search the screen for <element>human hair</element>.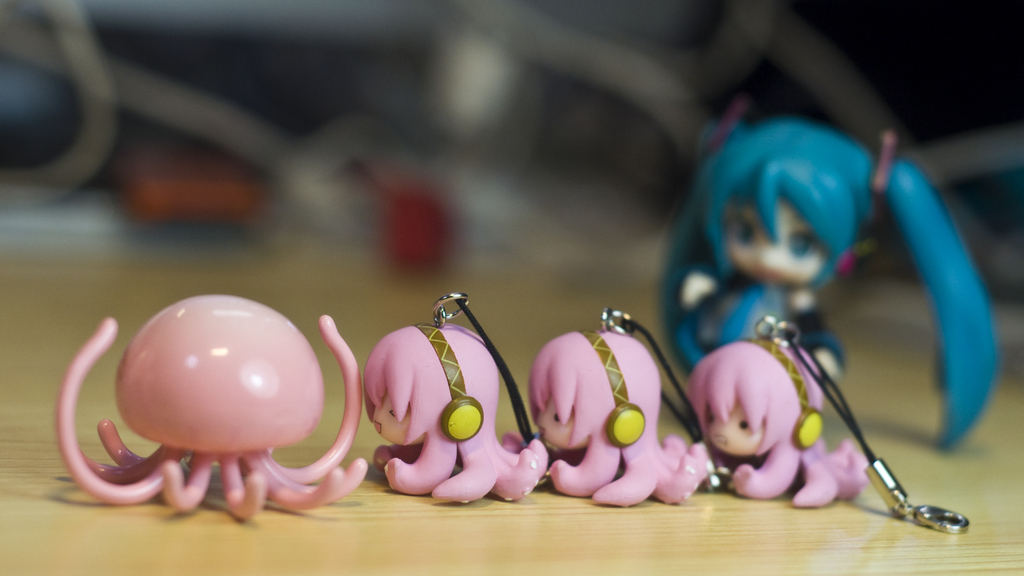
Found at left=682, top=336, right=870, bottom=512.
